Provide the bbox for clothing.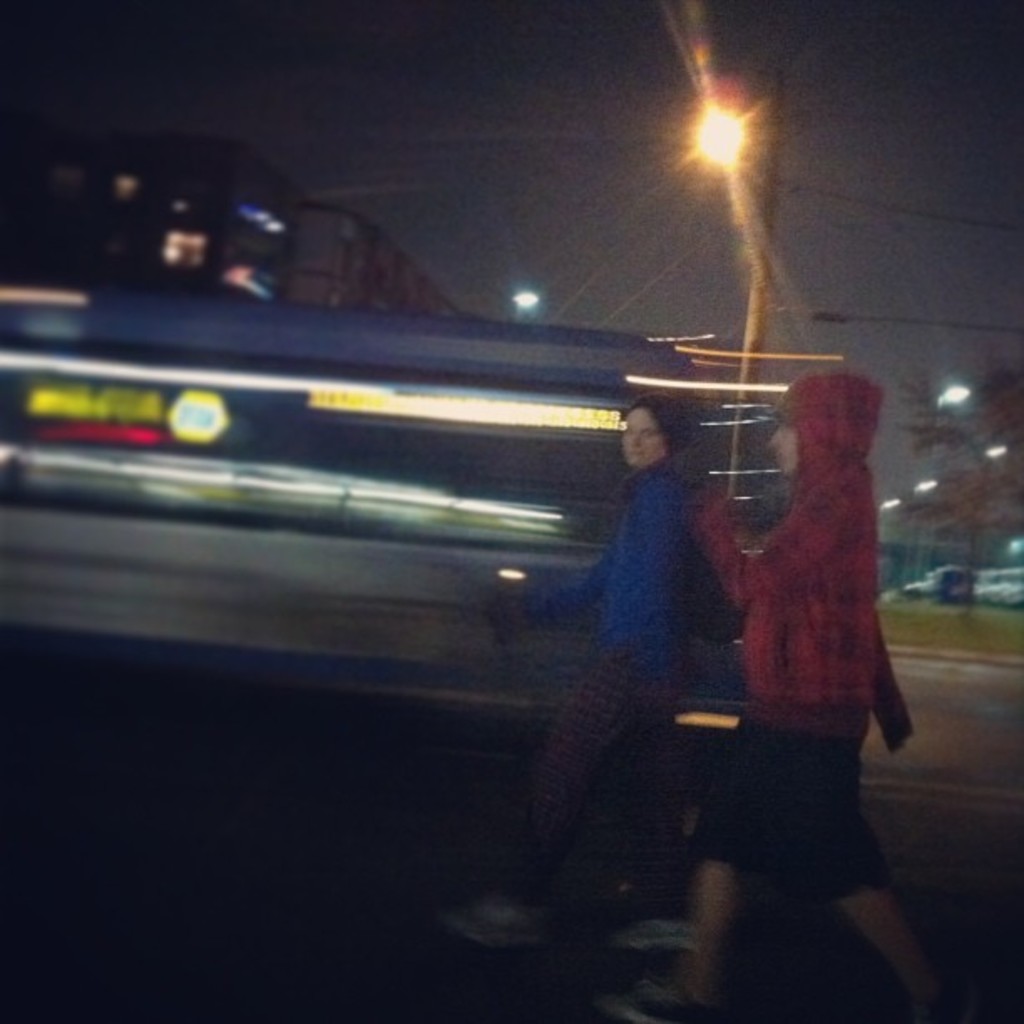
678 365 902 885.
